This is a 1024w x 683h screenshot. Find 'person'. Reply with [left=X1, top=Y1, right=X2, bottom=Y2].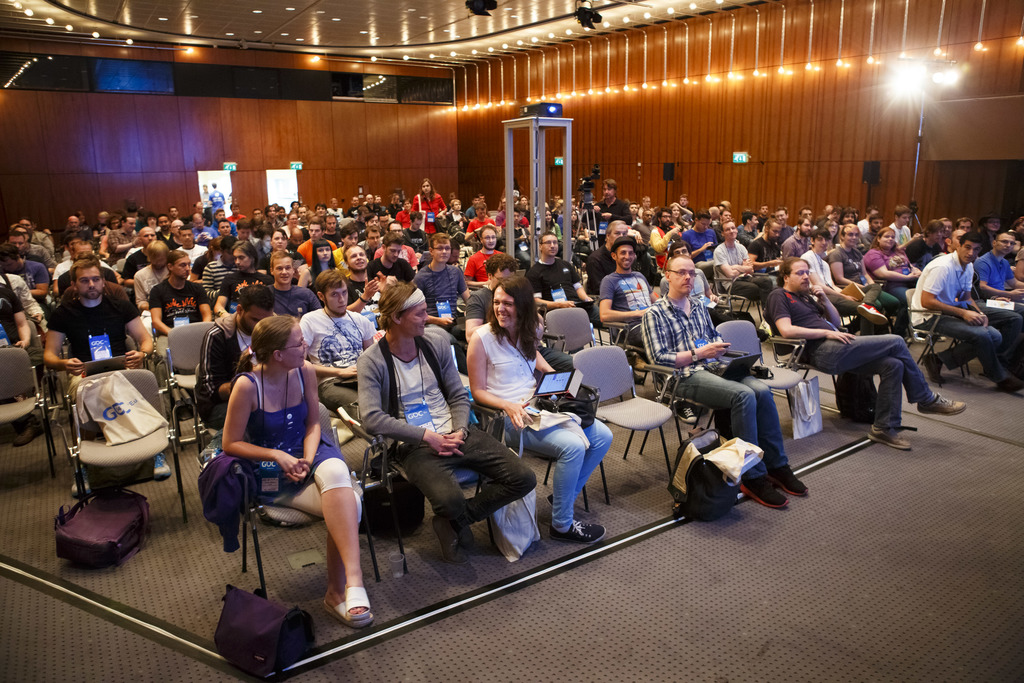
[left=805, top=289, right=954, bottom=456].
